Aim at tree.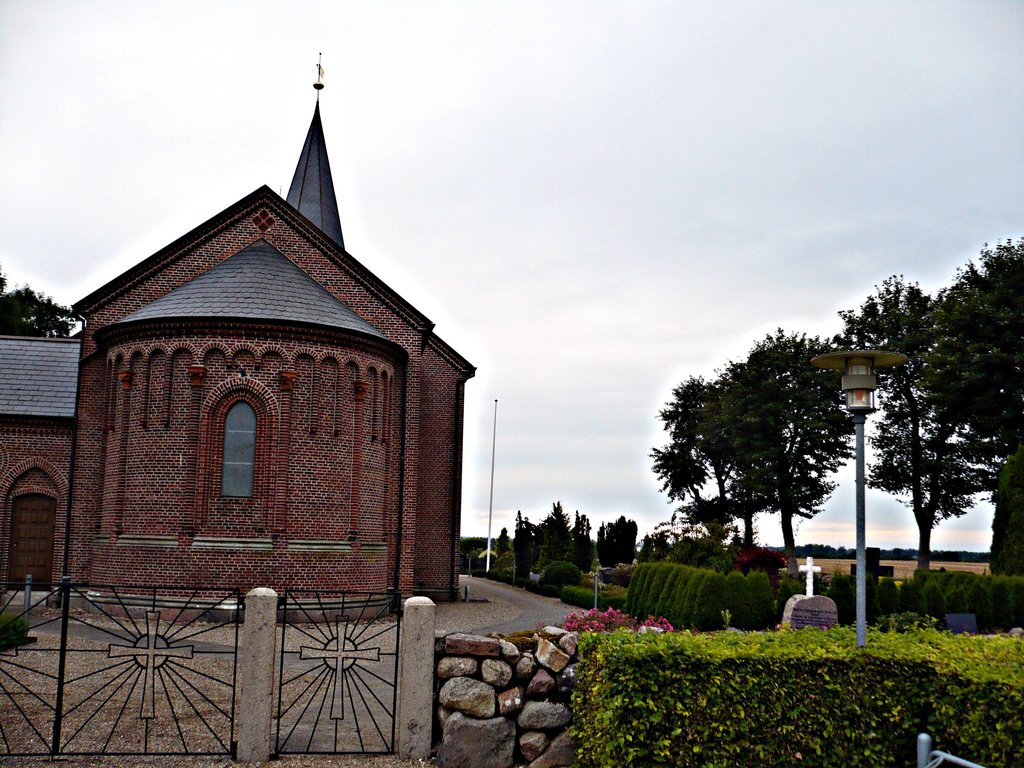
Aimed at l=538, t=499, r=589, b=584.
